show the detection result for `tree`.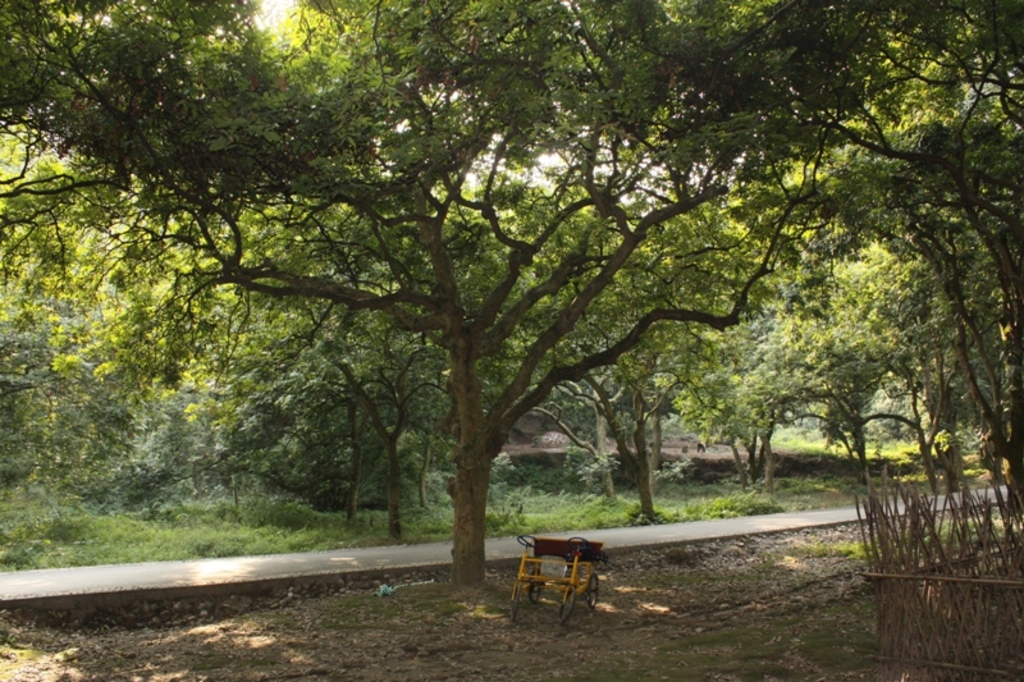
bbox=(654, 243, 847, 525).
